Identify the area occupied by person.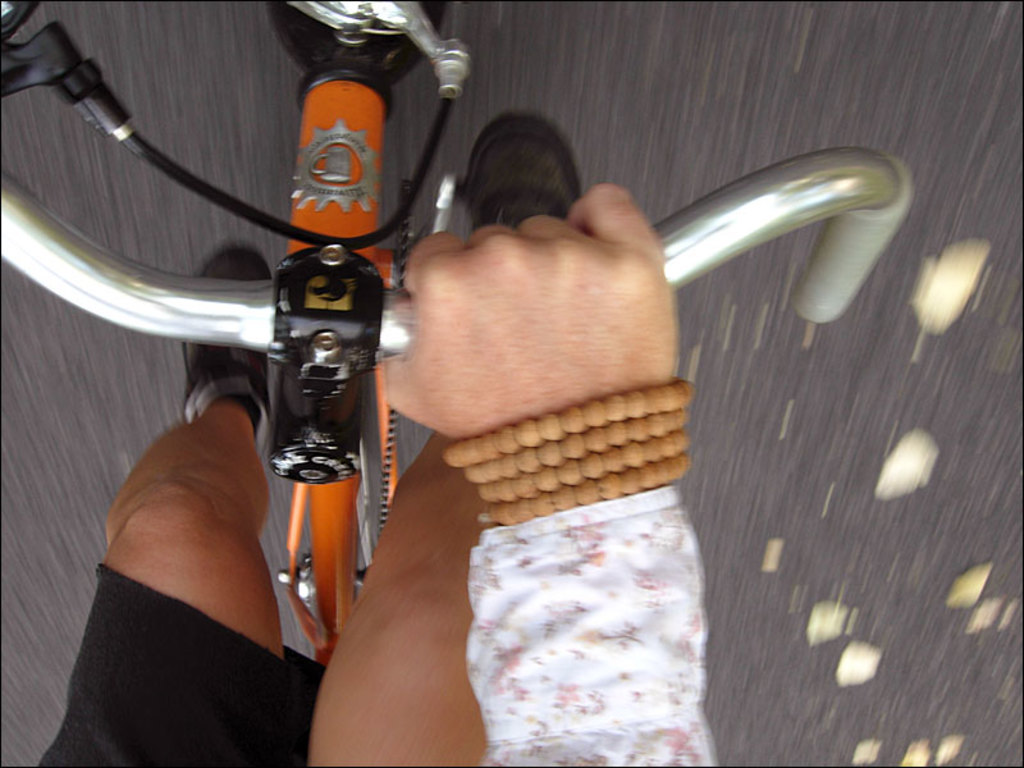
Area: l=33, t=114, r=714, b=767.
